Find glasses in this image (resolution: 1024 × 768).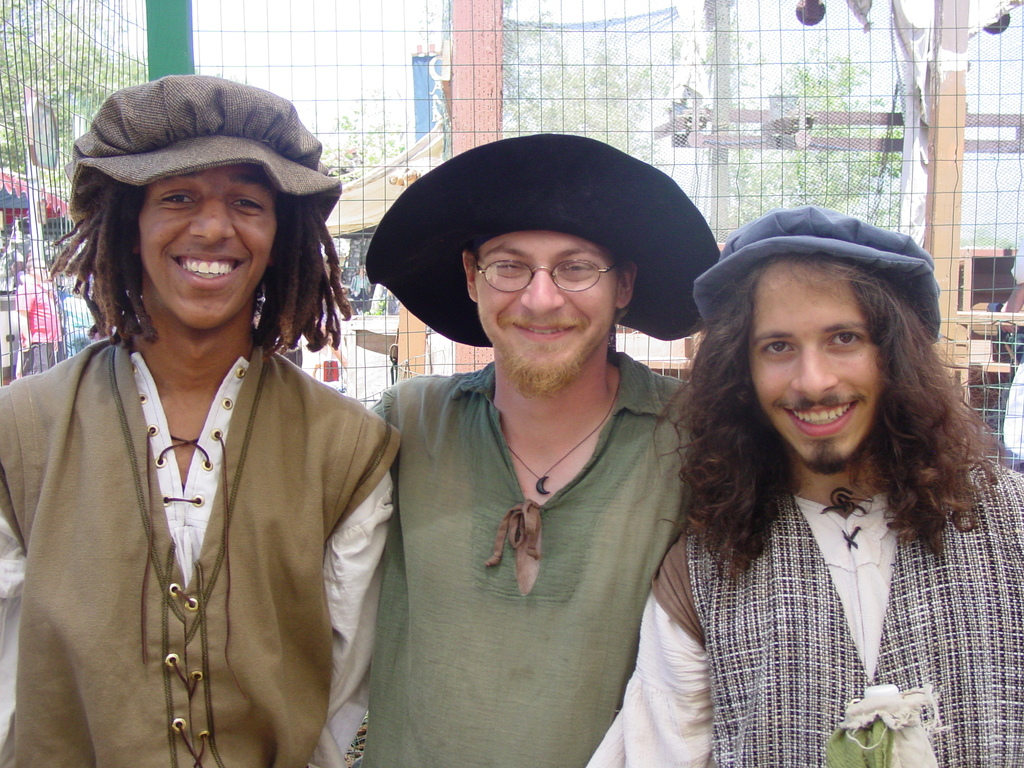
479, 259, 616, 291.
